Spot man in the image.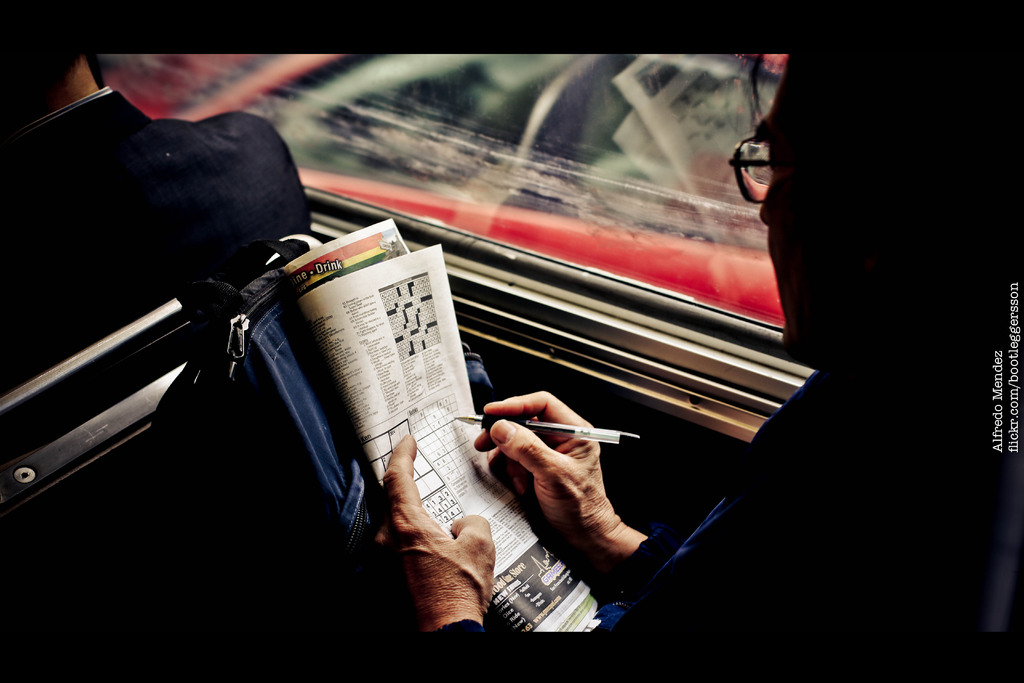
man found at l=380, t=0, r=1023, b=682.
